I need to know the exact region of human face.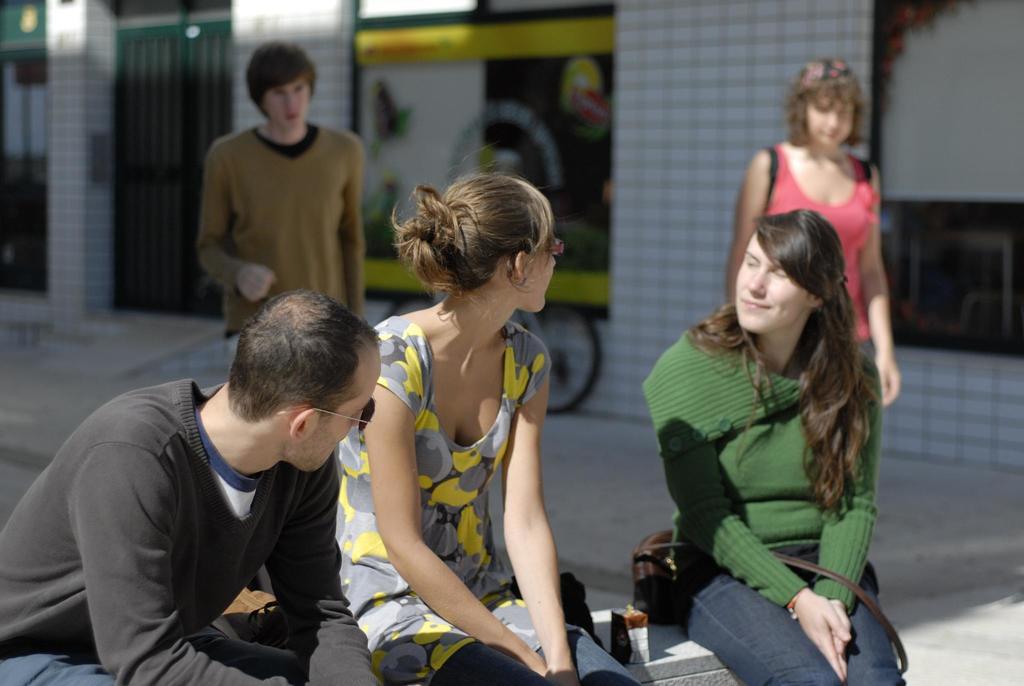
Region: [x1=810, y1=100, x2=851, y2=145].
